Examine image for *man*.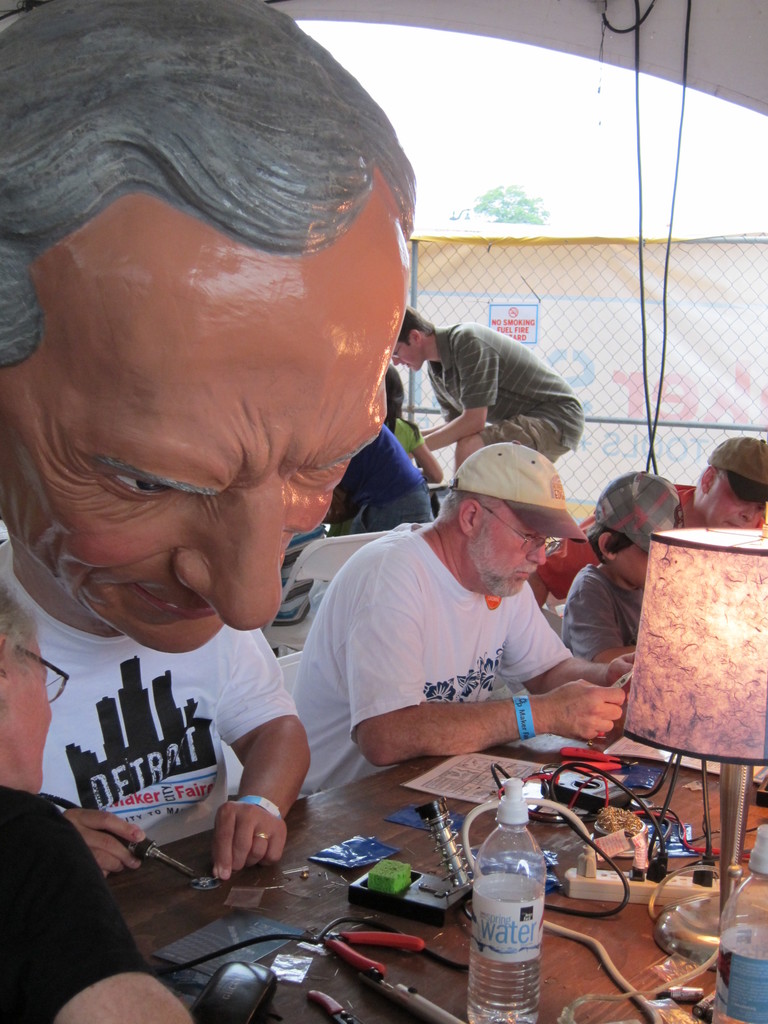
Examination result: 0/0/417/875.
